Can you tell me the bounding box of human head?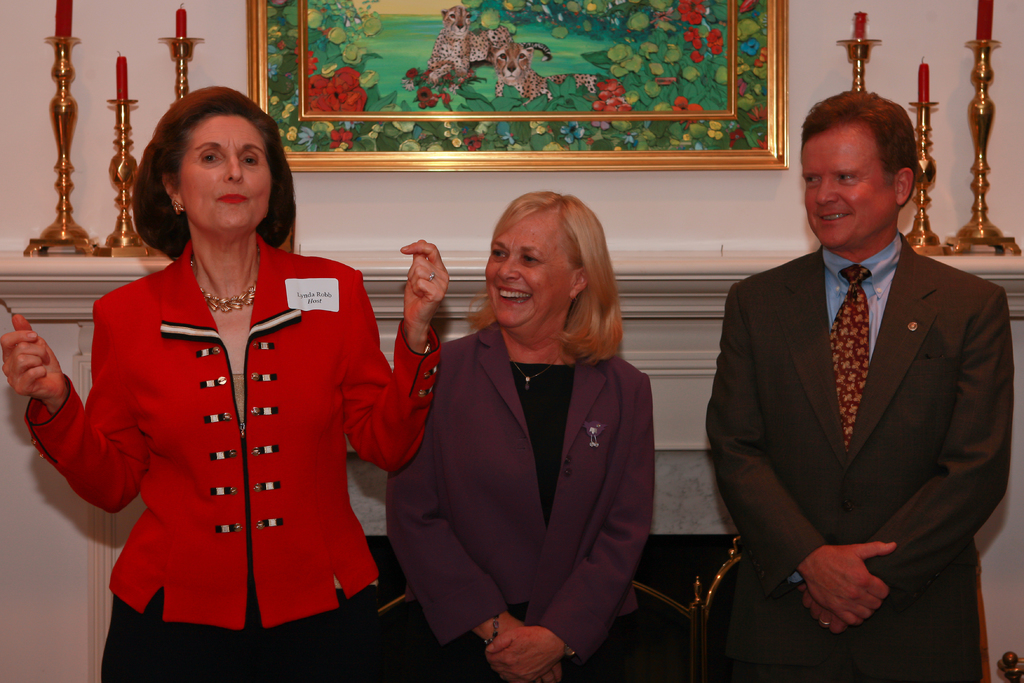
[left=486, top=187, right=607, bottom=332].
